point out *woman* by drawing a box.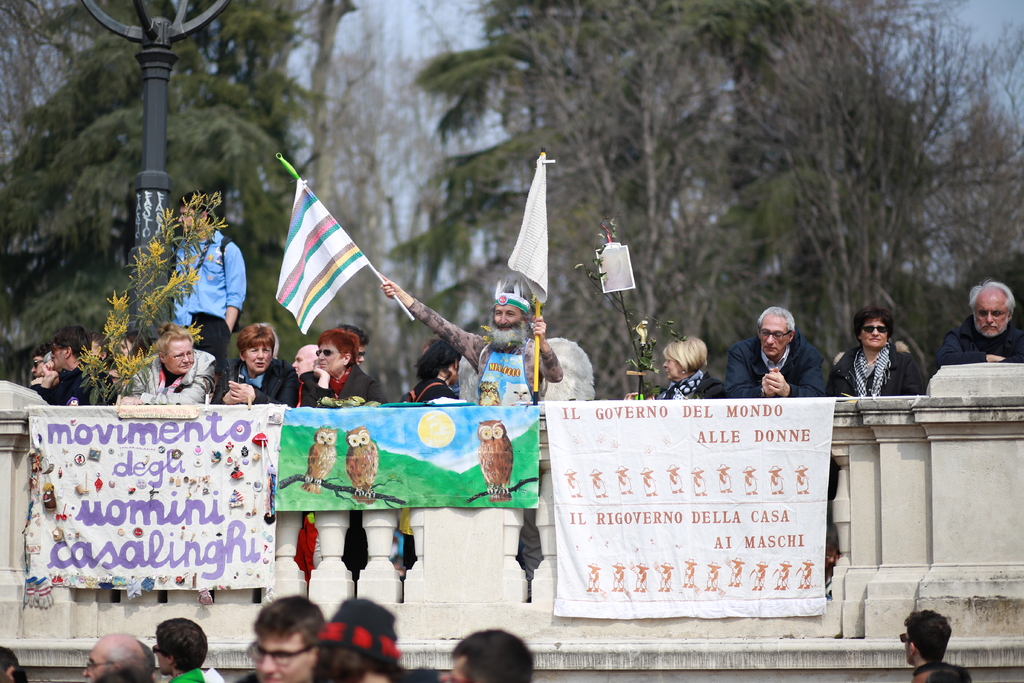
box(89, 326, 123, 390).
